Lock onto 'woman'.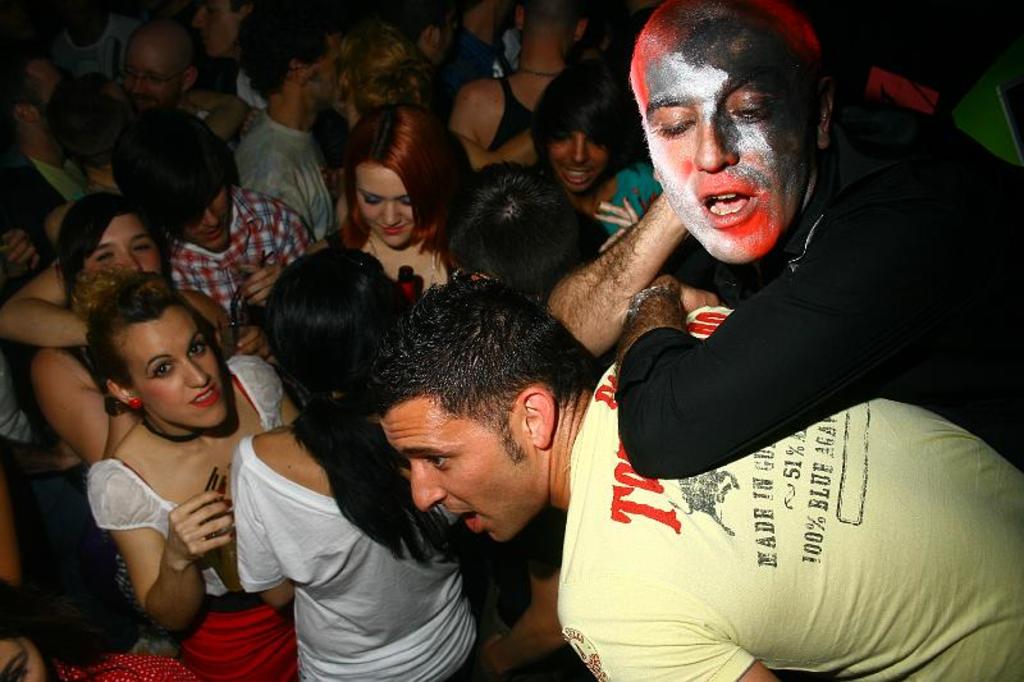
Locked: locate(201, 247, 480, 681).
